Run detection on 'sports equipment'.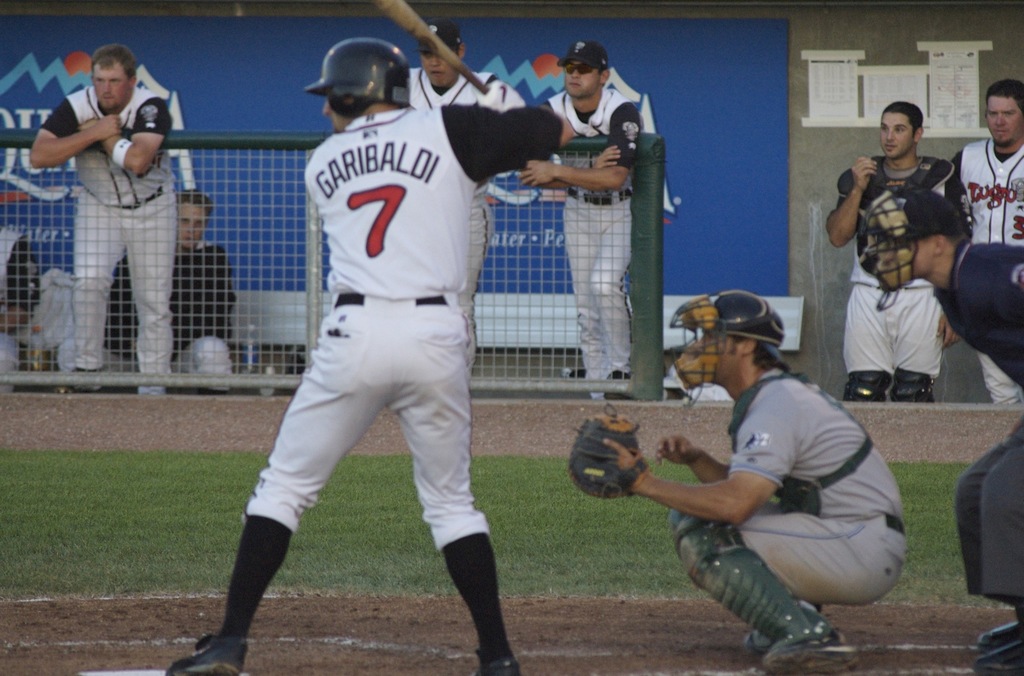
Result: box(860, 189, 961, 304).
